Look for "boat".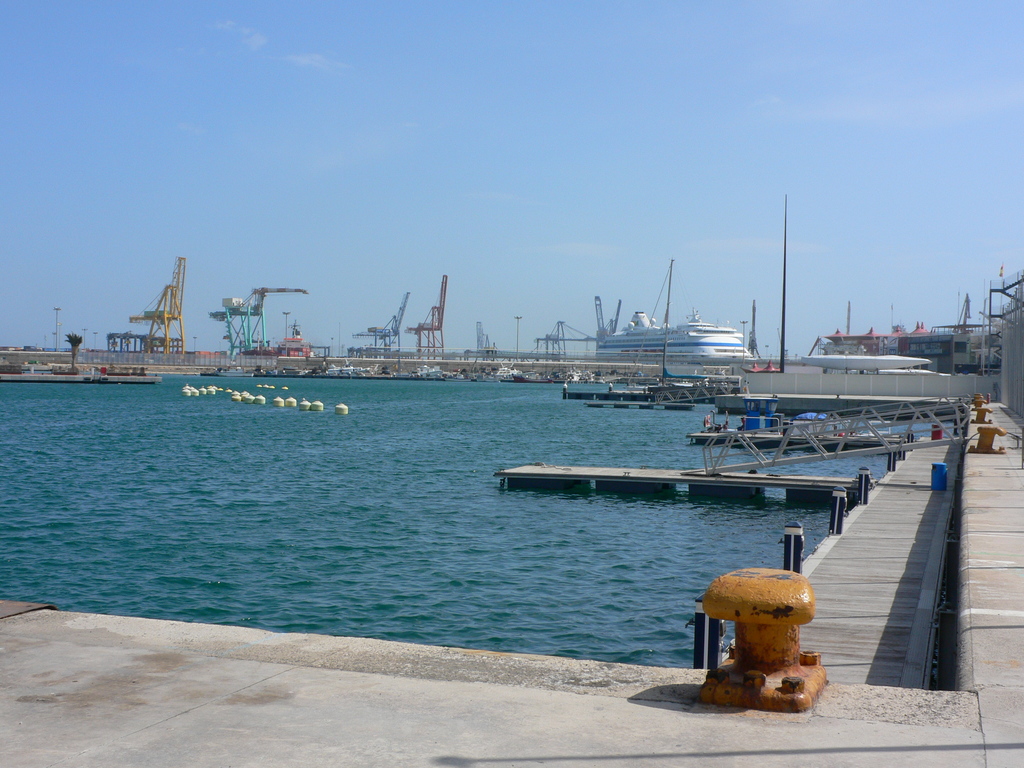
Found: (595,308,754,361).
